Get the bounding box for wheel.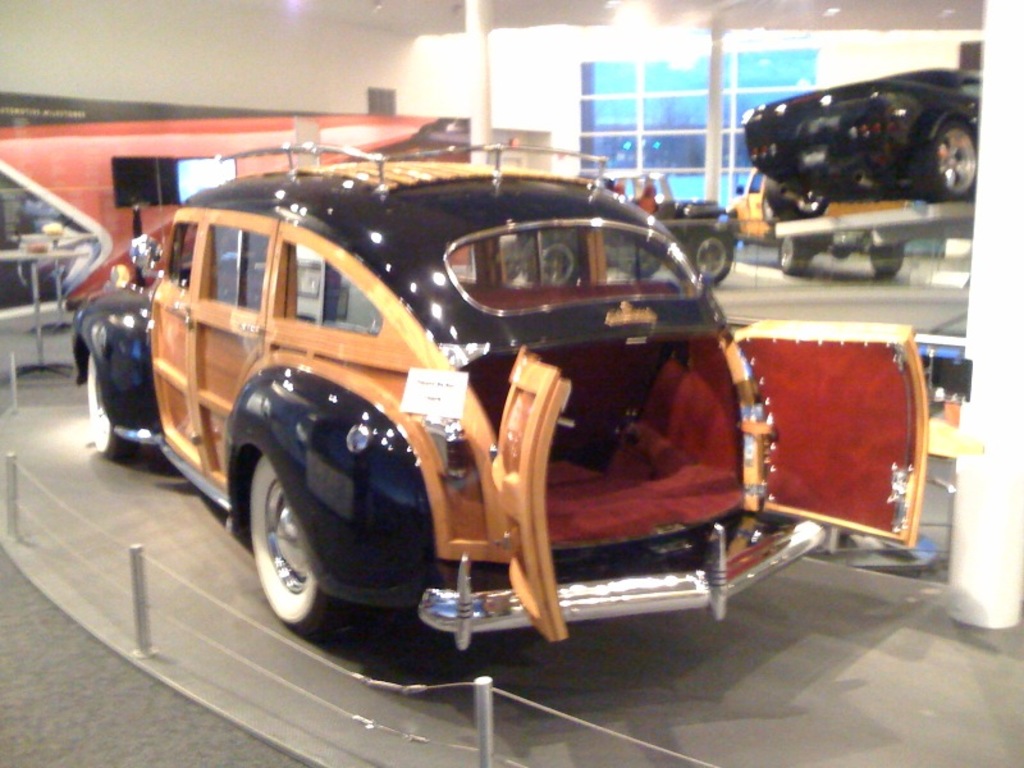
locate(88, 348, 141, 460).
